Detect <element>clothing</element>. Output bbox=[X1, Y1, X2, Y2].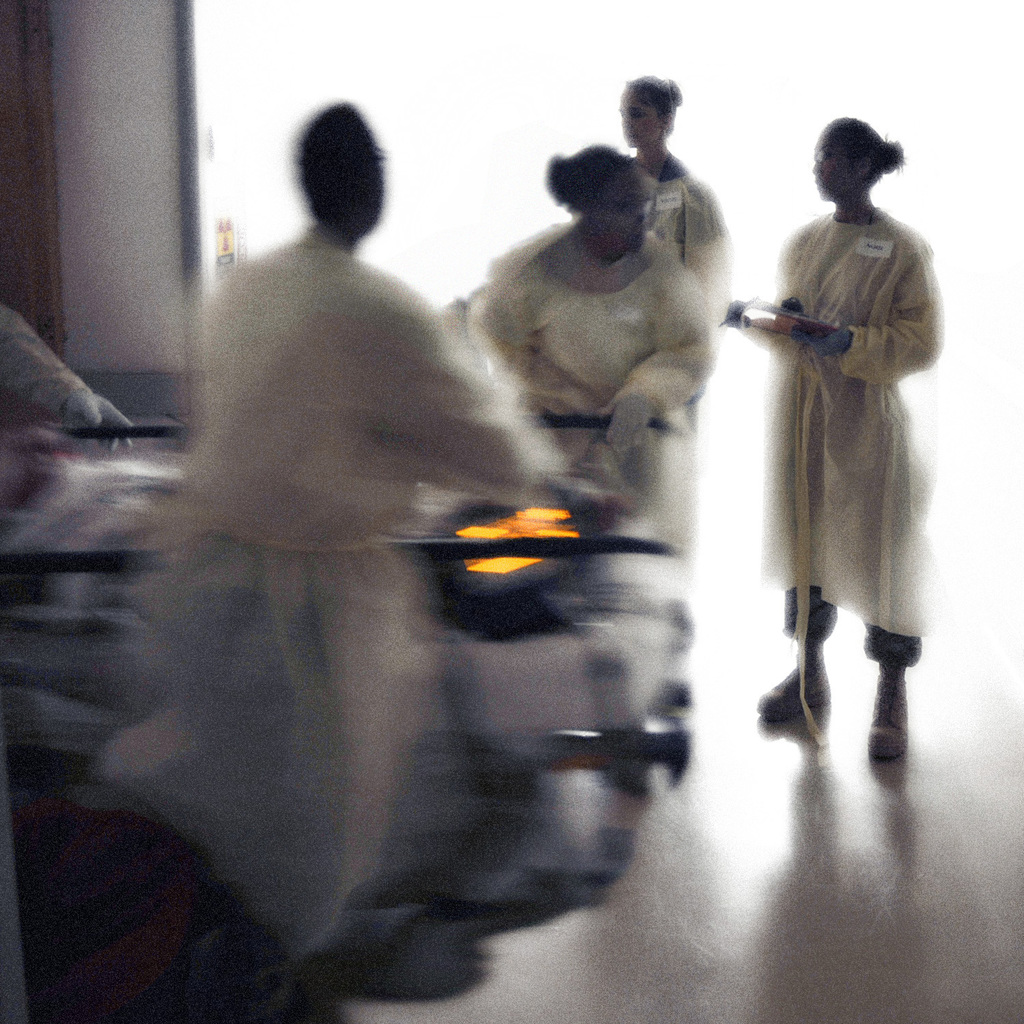
bbox=[93, 219, 568, 969].
